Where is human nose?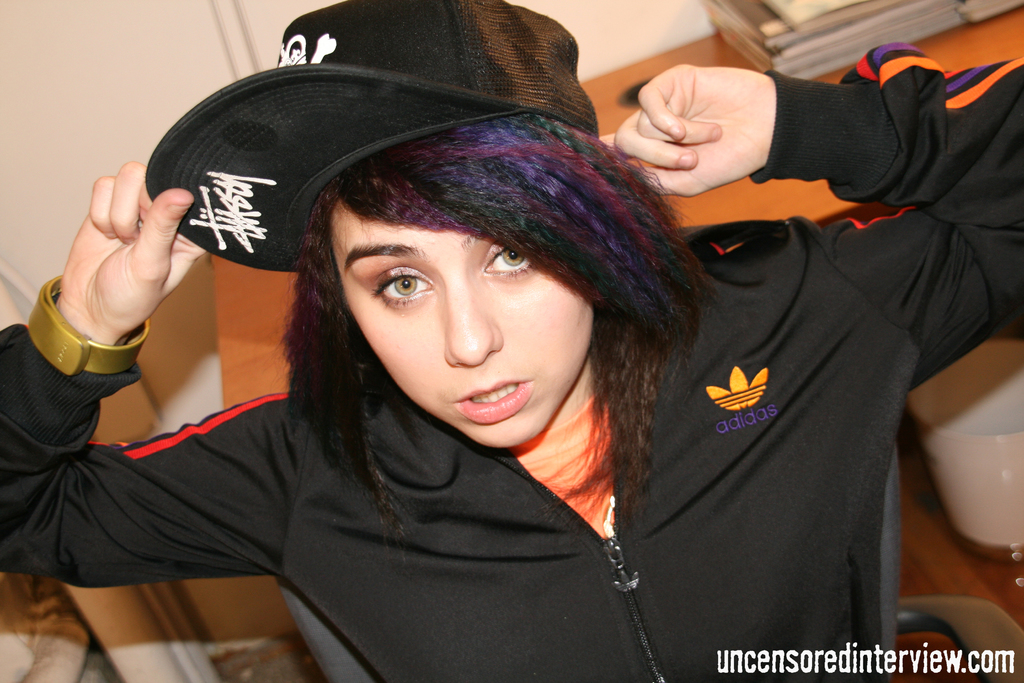
440/267/504/367.
